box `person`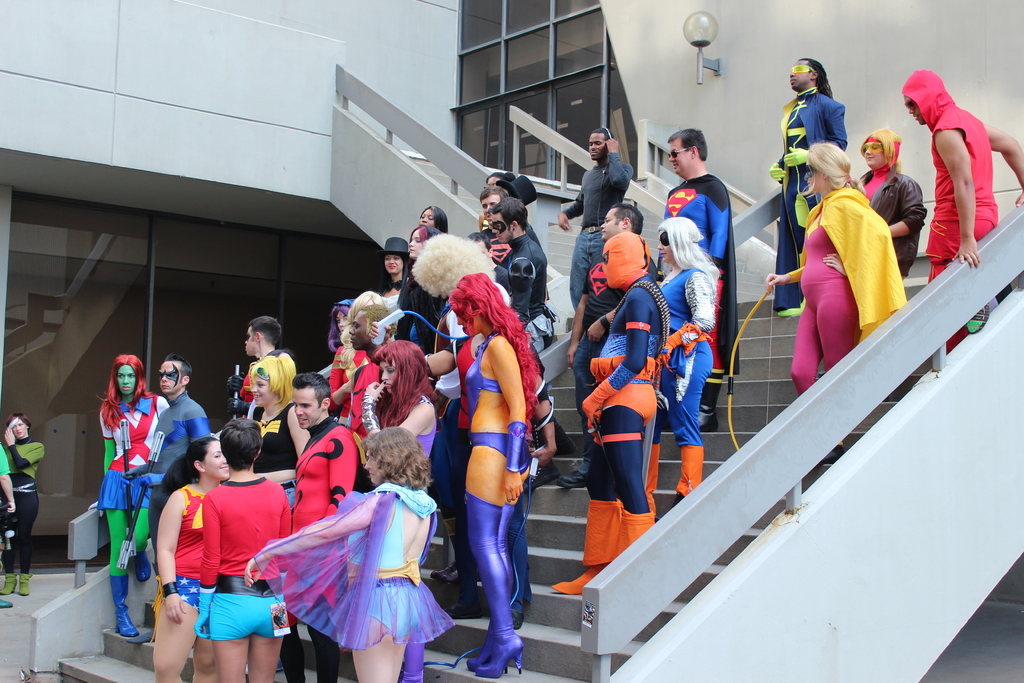
left=569, top=201, right=662, bottom=488
